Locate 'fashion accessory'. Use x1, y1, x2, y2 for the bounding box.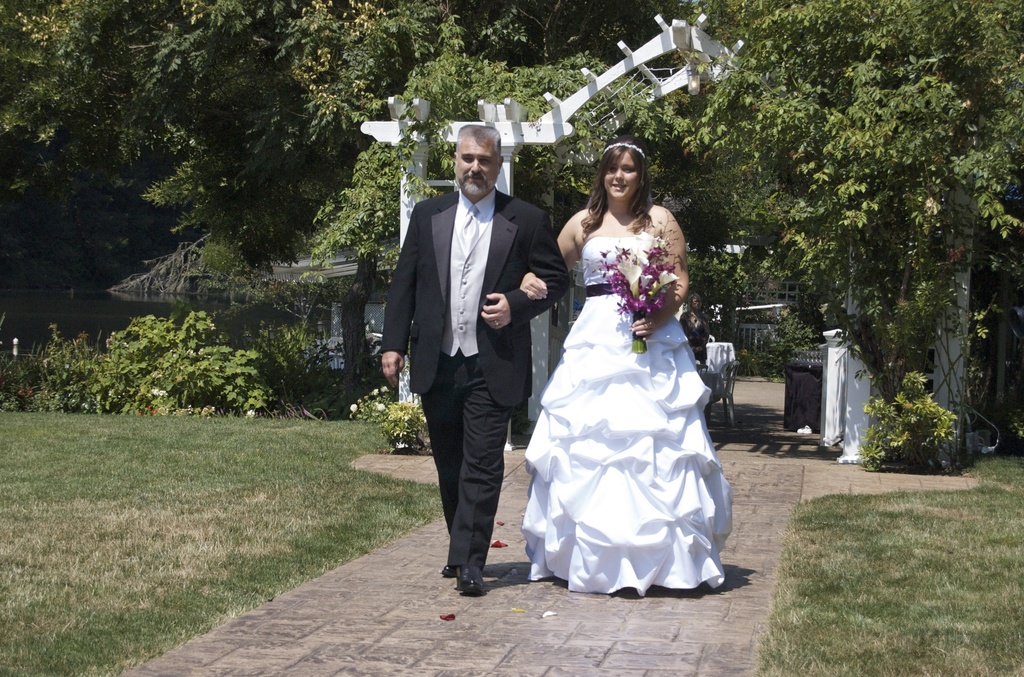
600, 140, 646, 159.
